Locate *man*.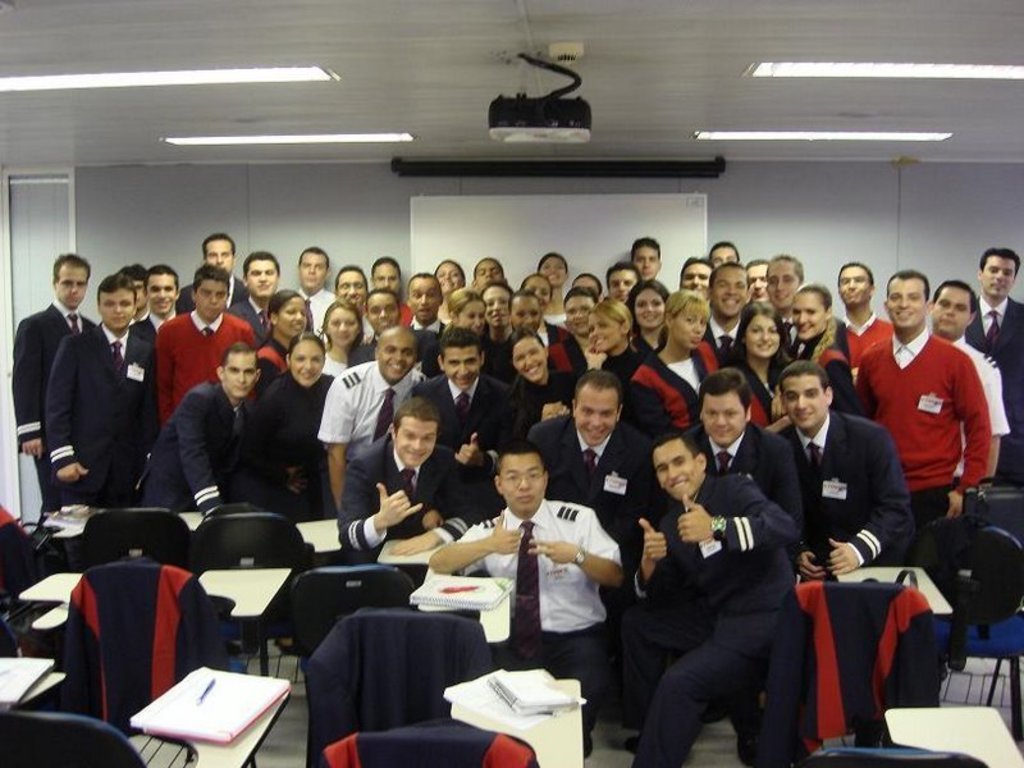
Bounding box: rect(849, 266, 989, 535).
